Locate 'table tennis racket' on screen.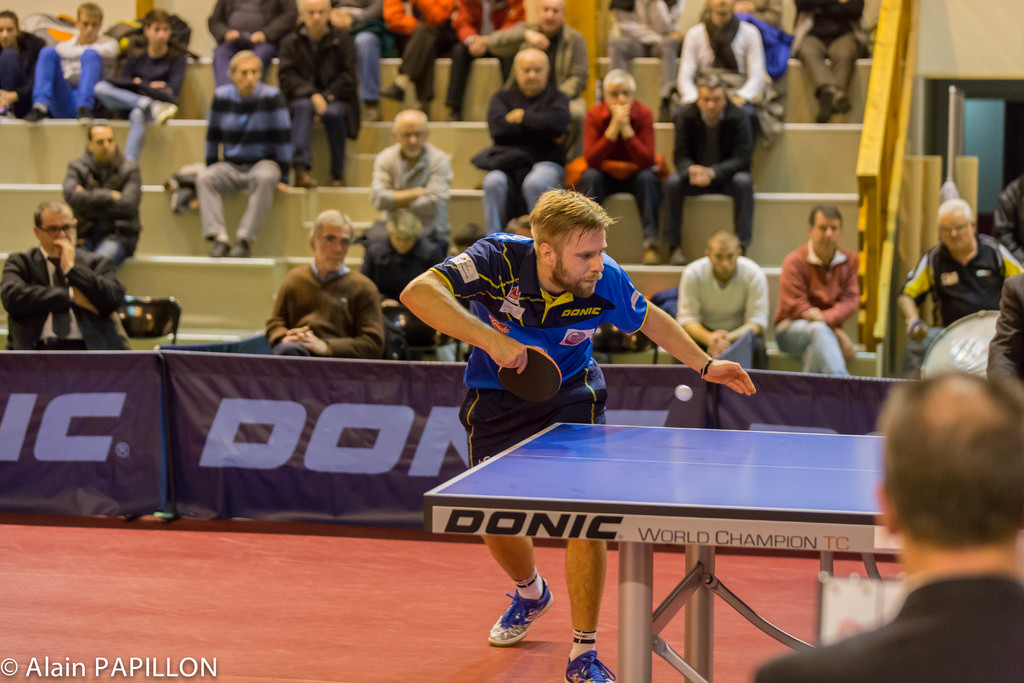
On screen at l=496, t=349, r=564, b=407.
